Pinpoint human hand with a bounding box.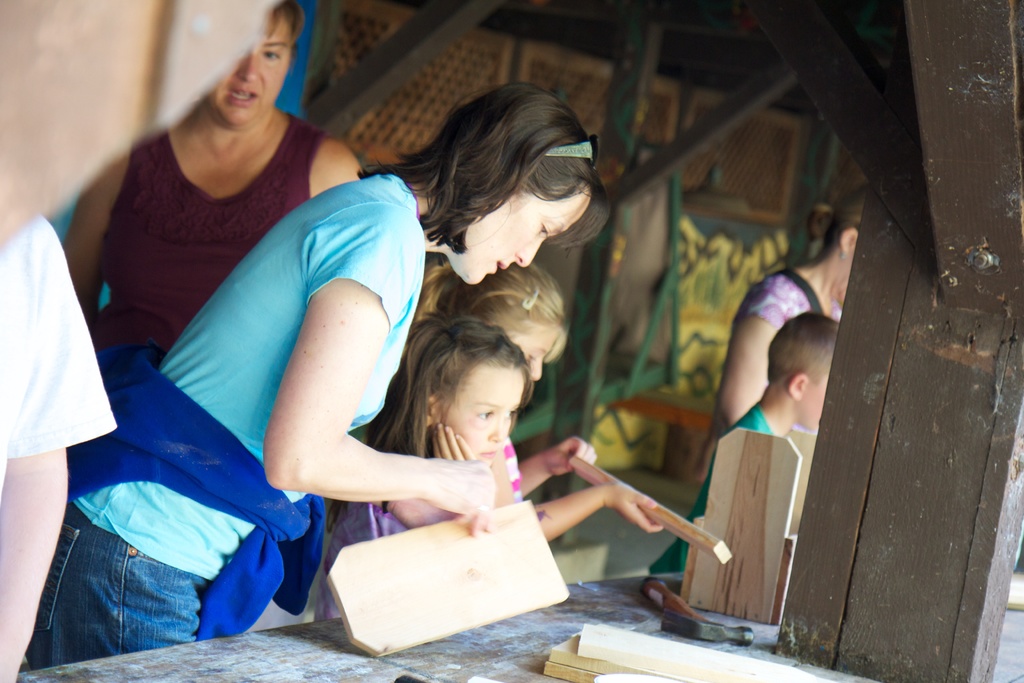
bbox(429, 418, 477, 458).
